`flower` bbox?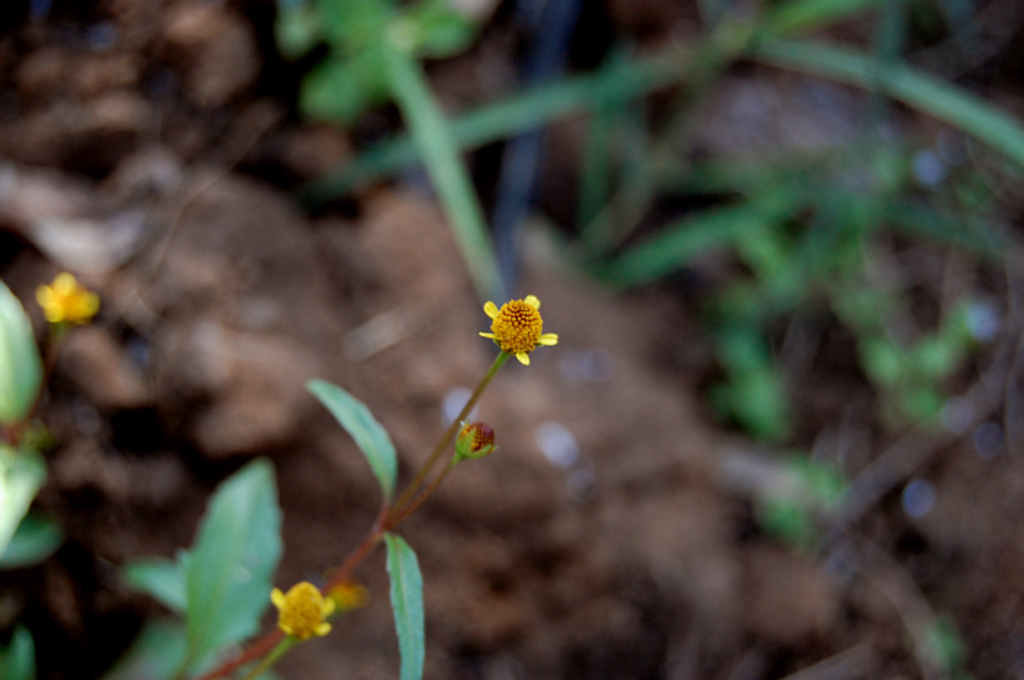
<box>271,579,334,639</box>
